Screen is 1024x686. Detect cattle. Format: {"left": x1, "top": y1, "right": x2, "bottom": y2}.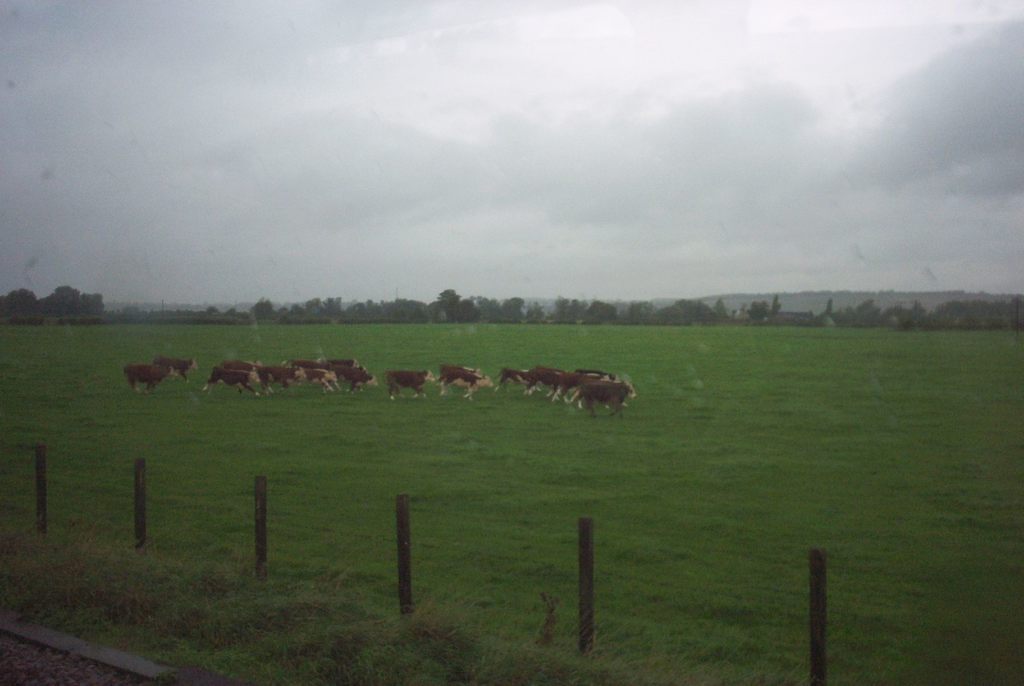
{"left": 442, "top": 366, "right": 482, "bottom": 376}.
